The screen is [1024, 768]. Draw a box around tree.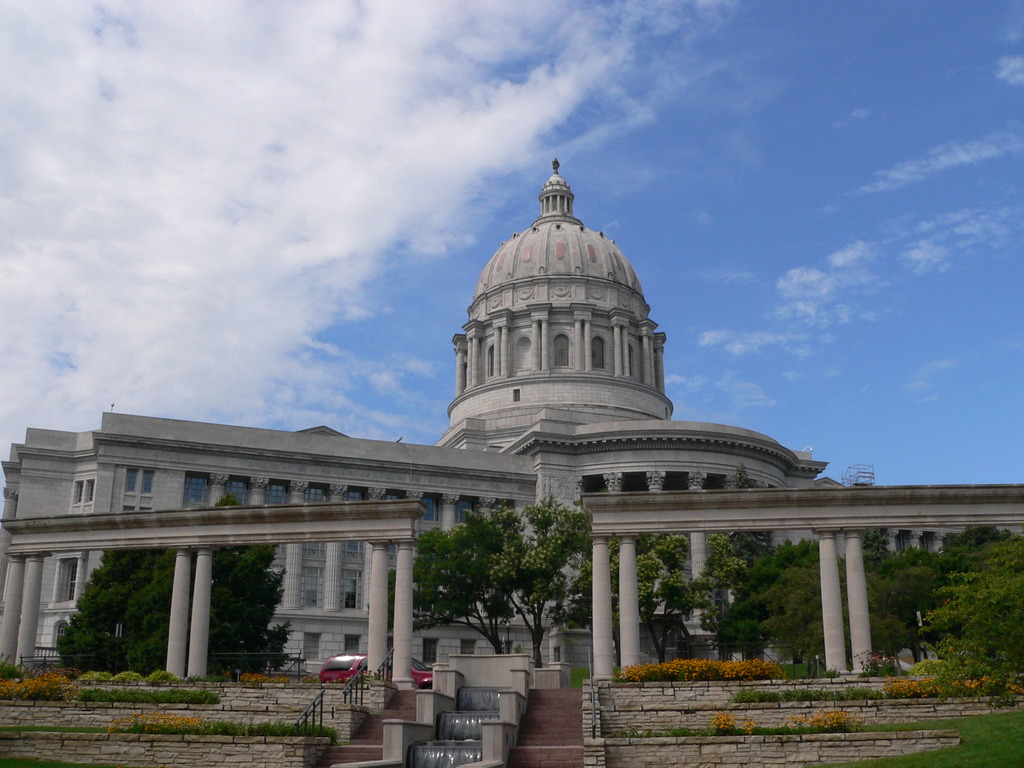
Rect(56, 545, 131, 675).
